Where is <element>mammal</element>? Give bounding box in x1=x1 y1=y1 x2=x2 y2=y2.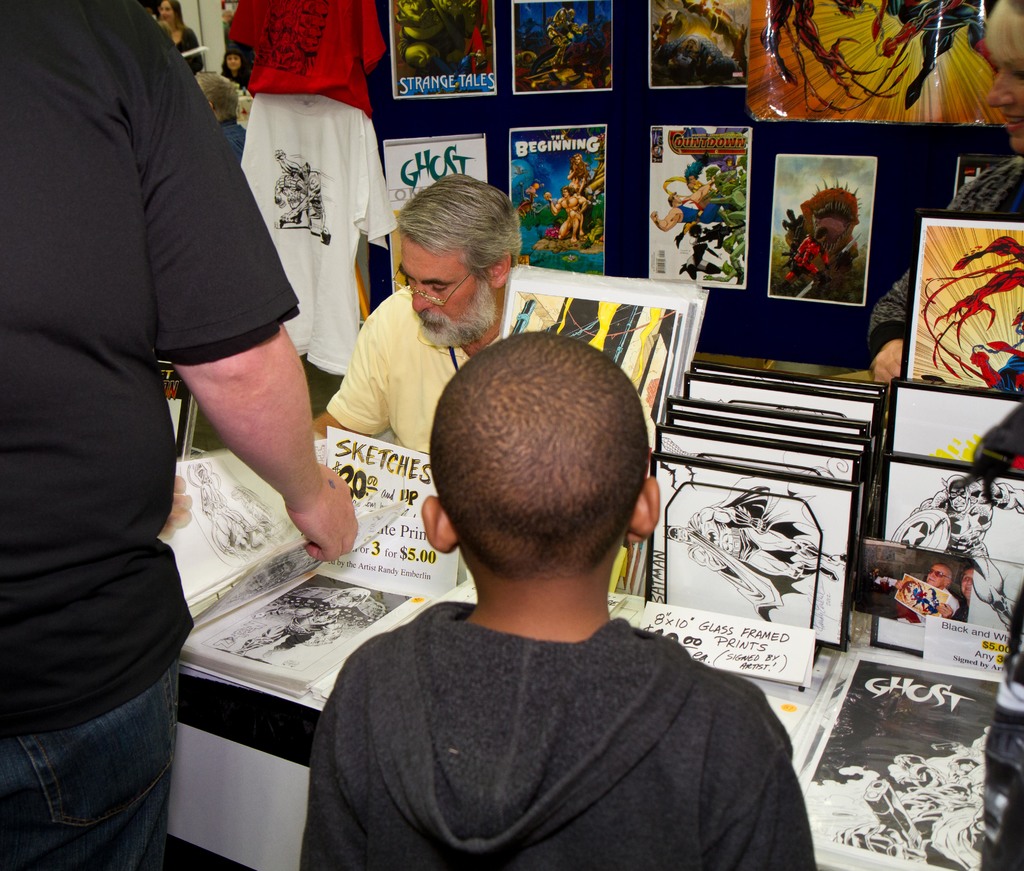
x1=156 y1=0 x2=205 y2=76.
